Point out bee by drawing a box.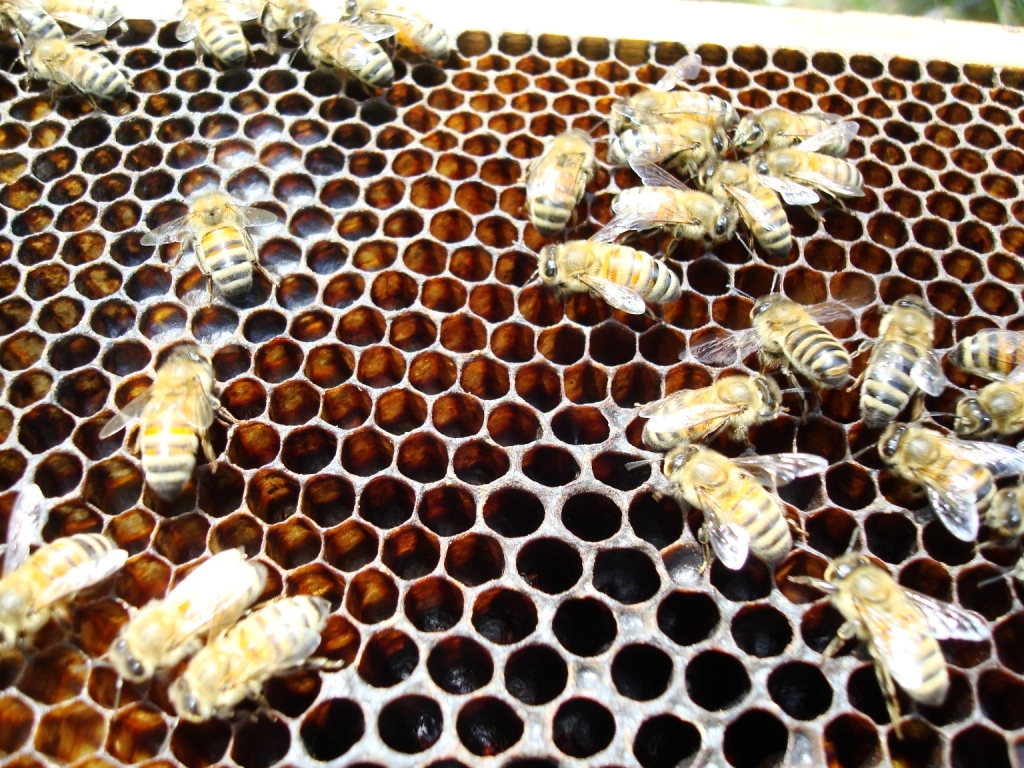
<region>99, 540, 266, 714</region>.
